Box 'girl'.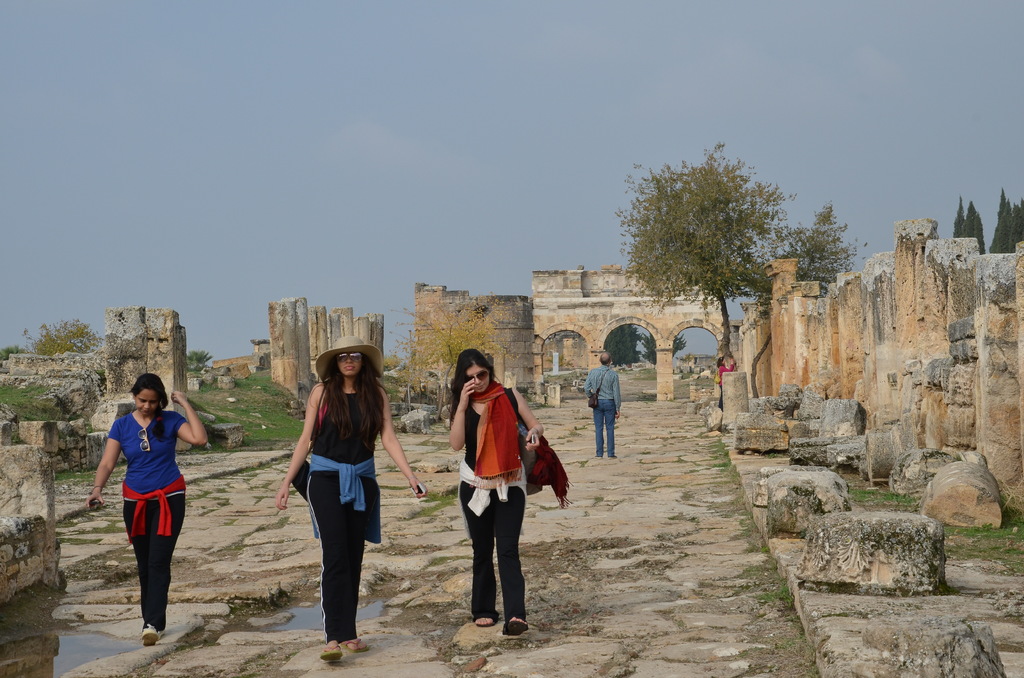
crop(273, 336, 429, 665).
